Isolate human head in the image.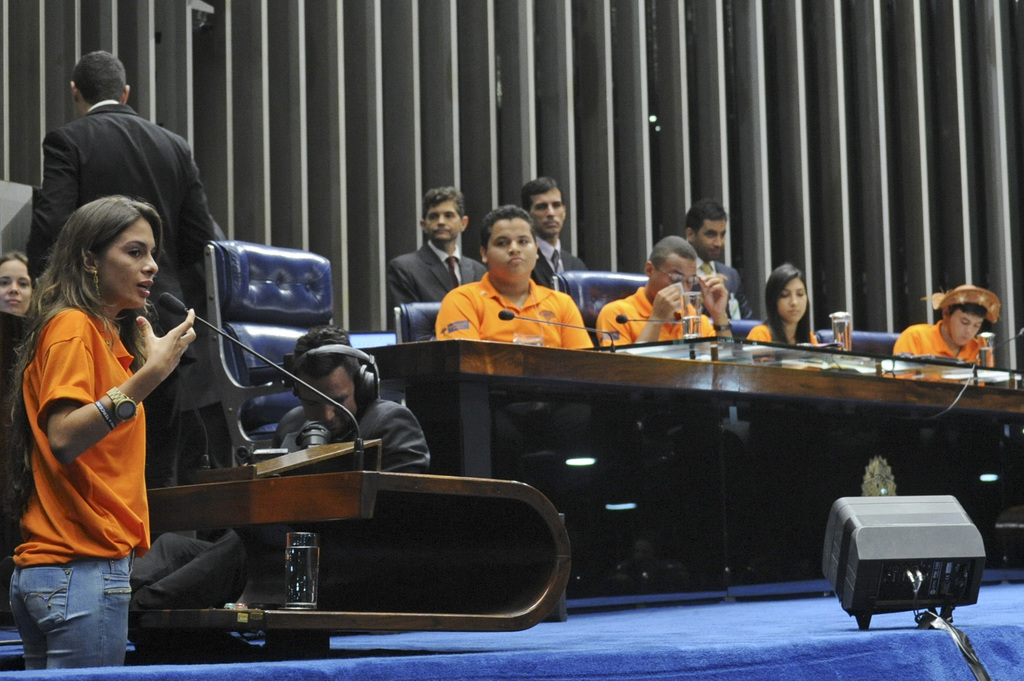
Isolated region: detection(762, 261, 810, 322).
